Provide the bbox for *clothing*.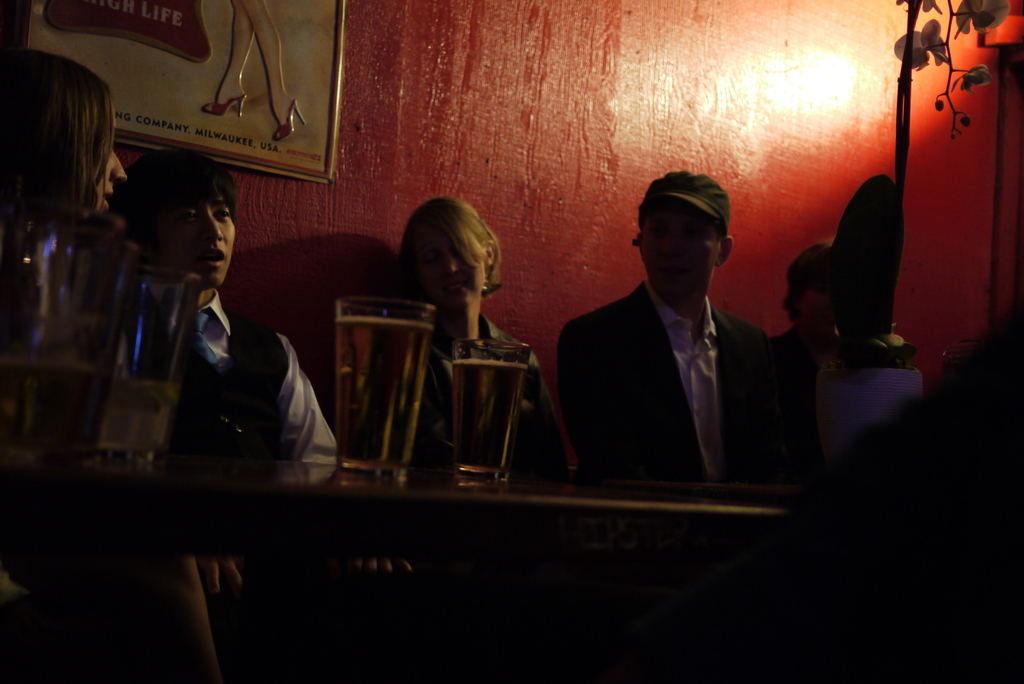
left=394, top=303, right=566, bottom=464.
